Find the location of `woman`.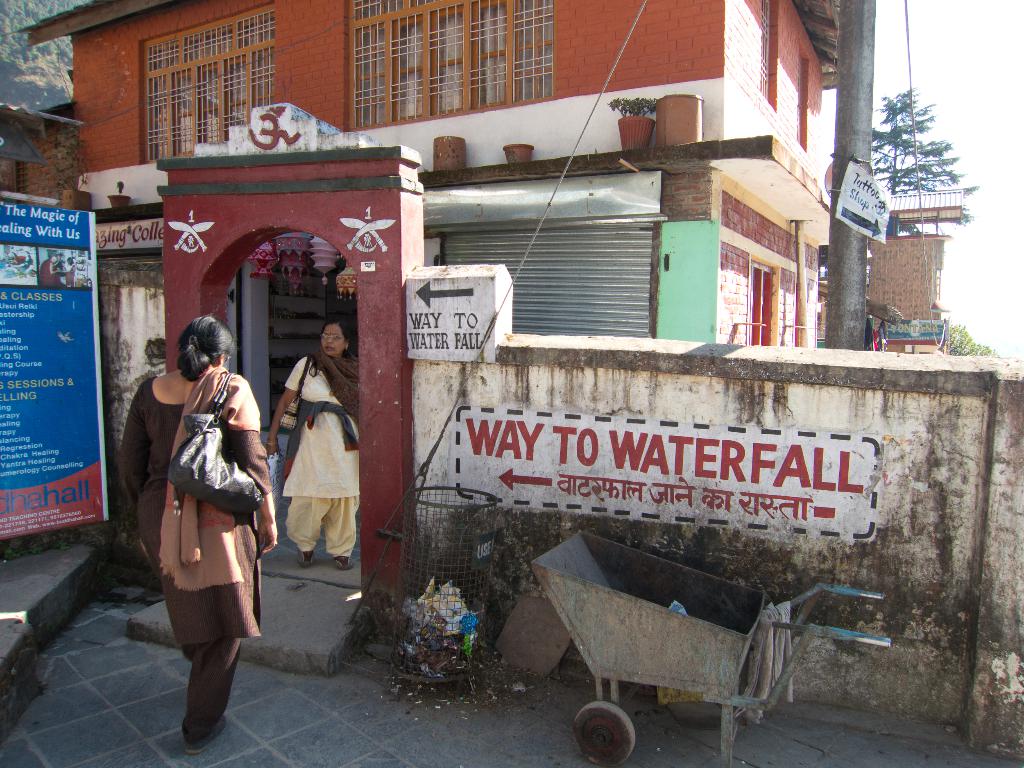
Location: Rect(269, 320, 360, 570).
